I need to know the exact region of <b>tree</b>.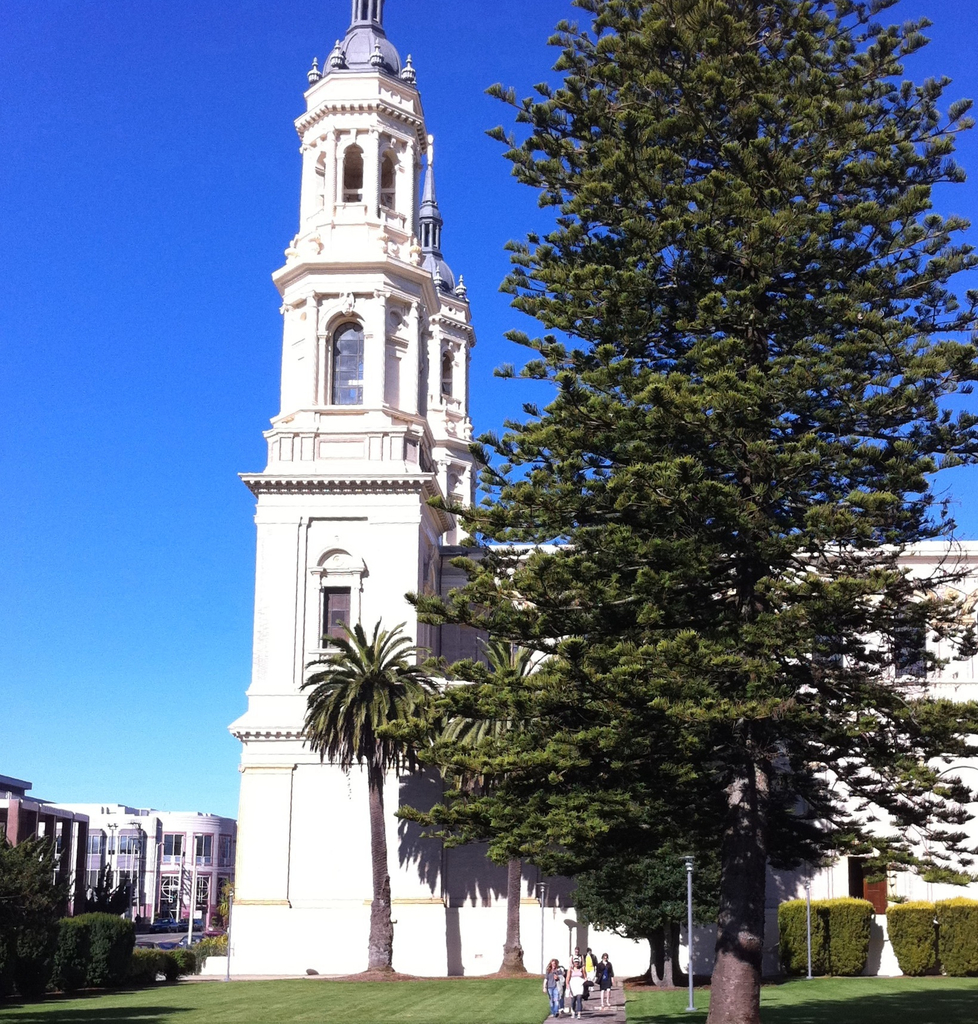
Region: bbox=(432, 637, 576, 973).
